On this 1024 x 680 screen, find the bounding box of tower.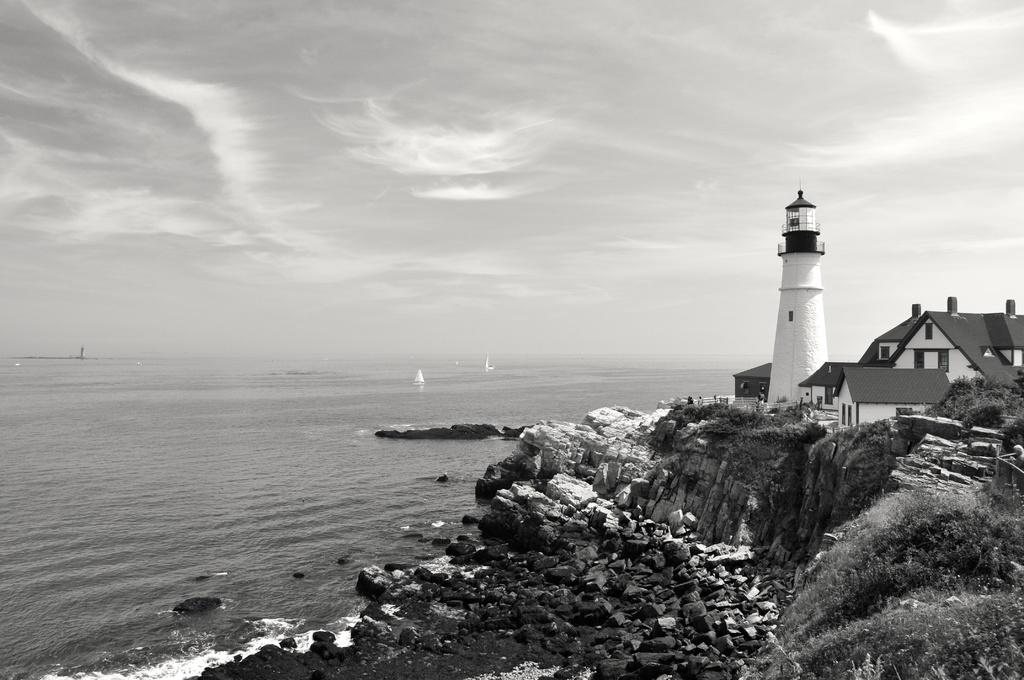
Bounding box: 763, 188, 830, 409.
